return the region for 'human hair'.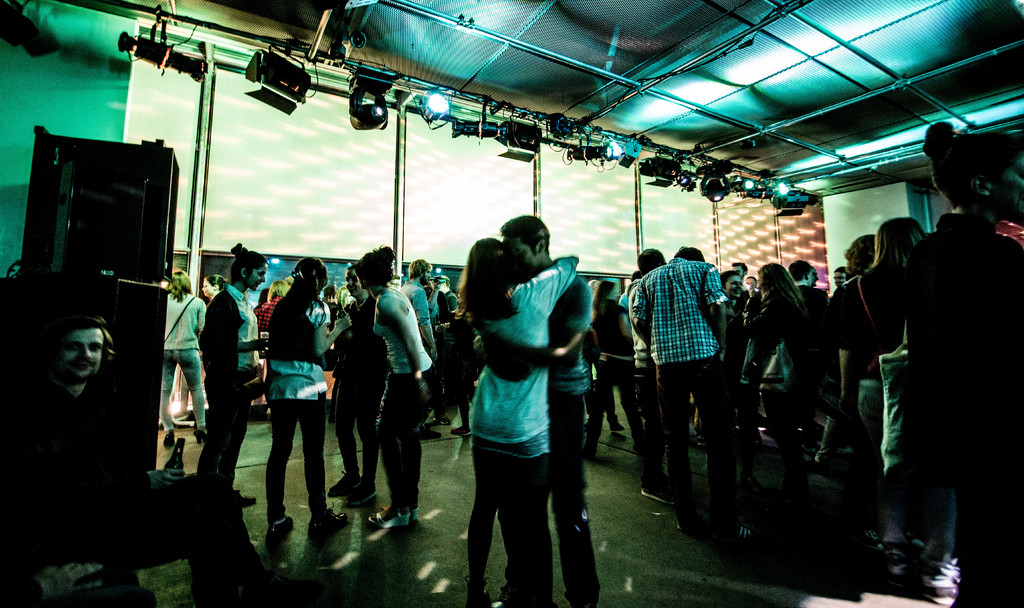
select_region(677, 246, 707, 264).
